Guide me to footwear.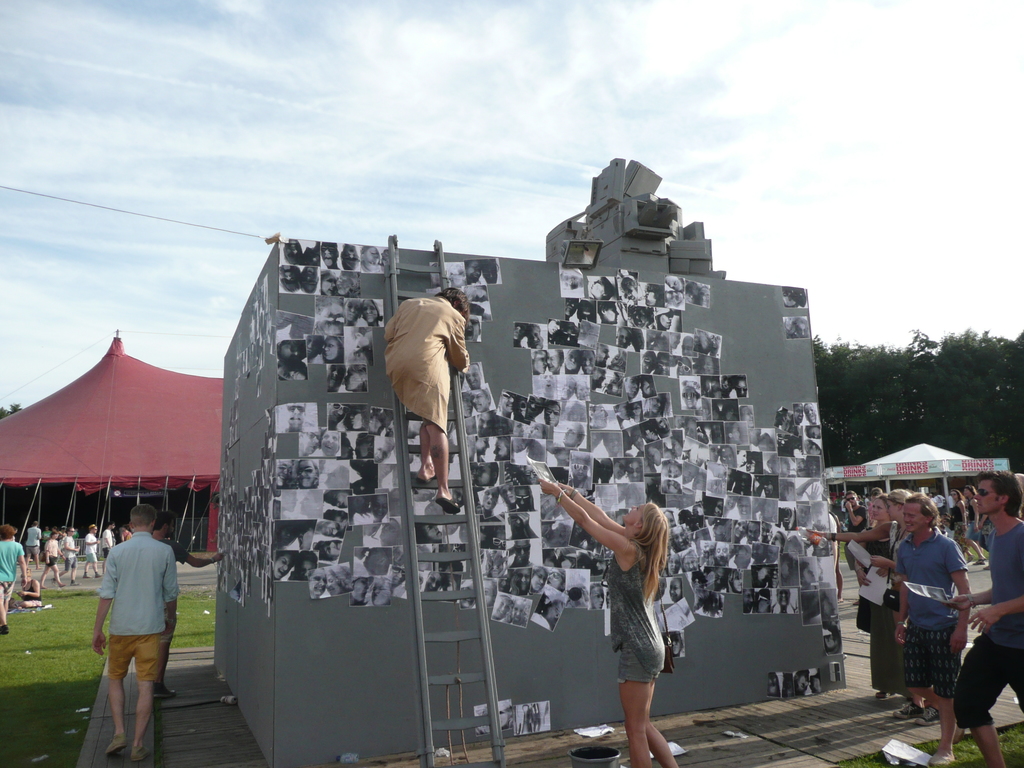
Guidance: x1=106 y1=735 x2=129 y2=755.
